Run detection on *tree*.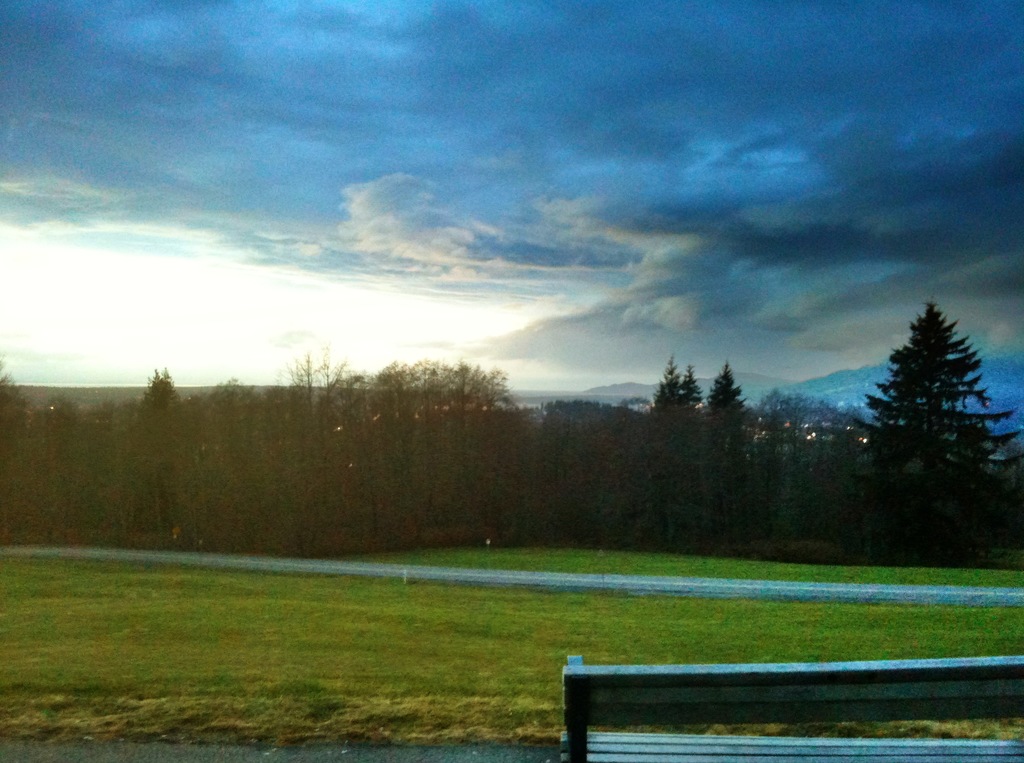
Result: {"x1": 657, "y1": 383, "x2": 696, "y2": 513}.
